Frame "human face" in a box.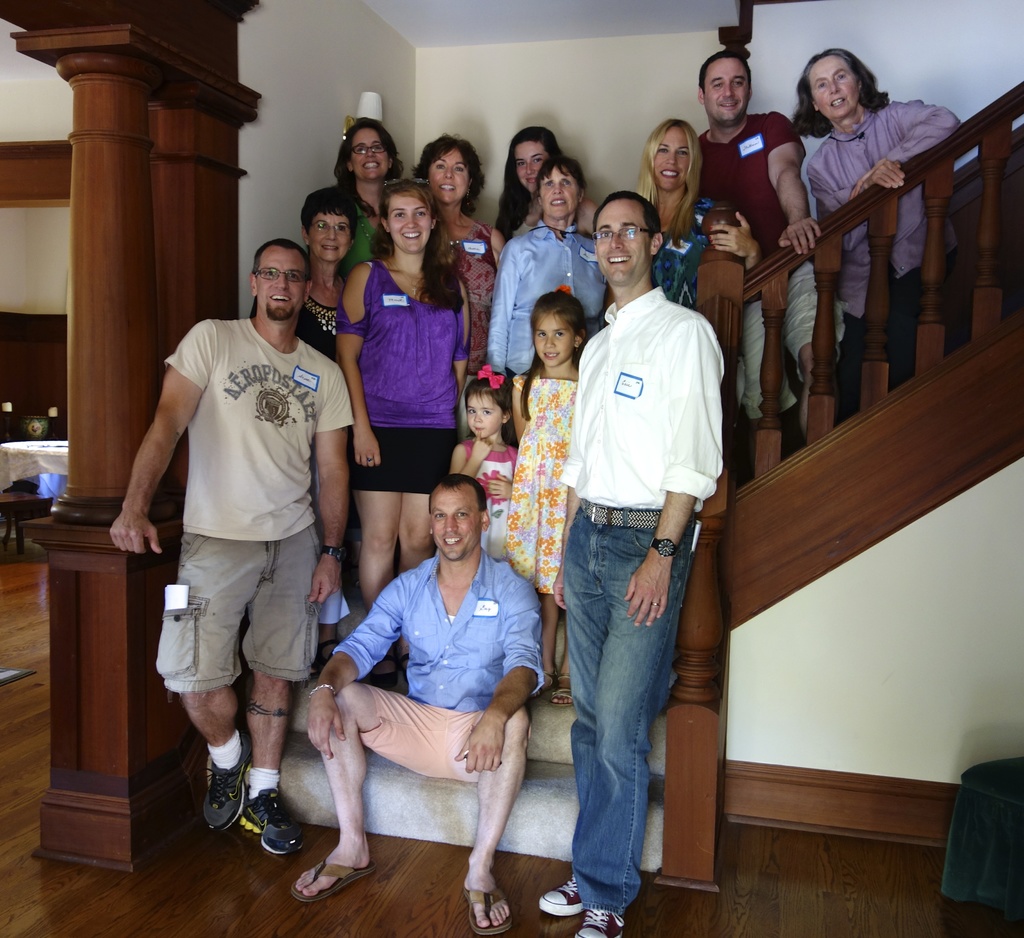
left=351, top=122, right=392, bottom=185.
